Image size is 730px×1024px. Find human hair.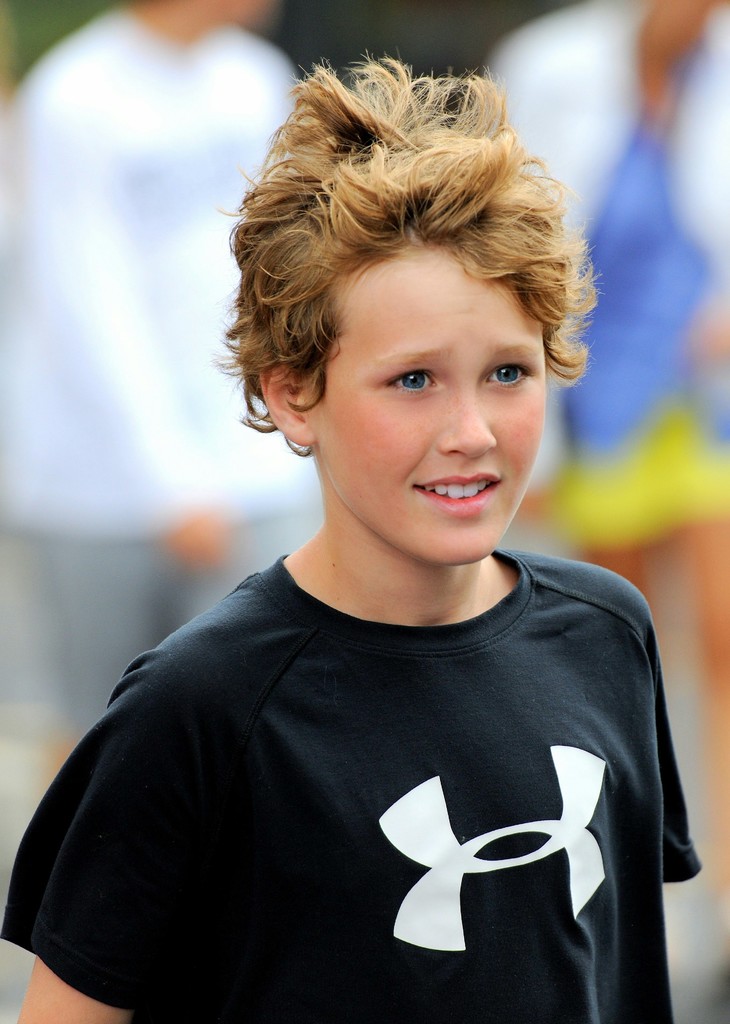
box(215, 58, 582, 502).
